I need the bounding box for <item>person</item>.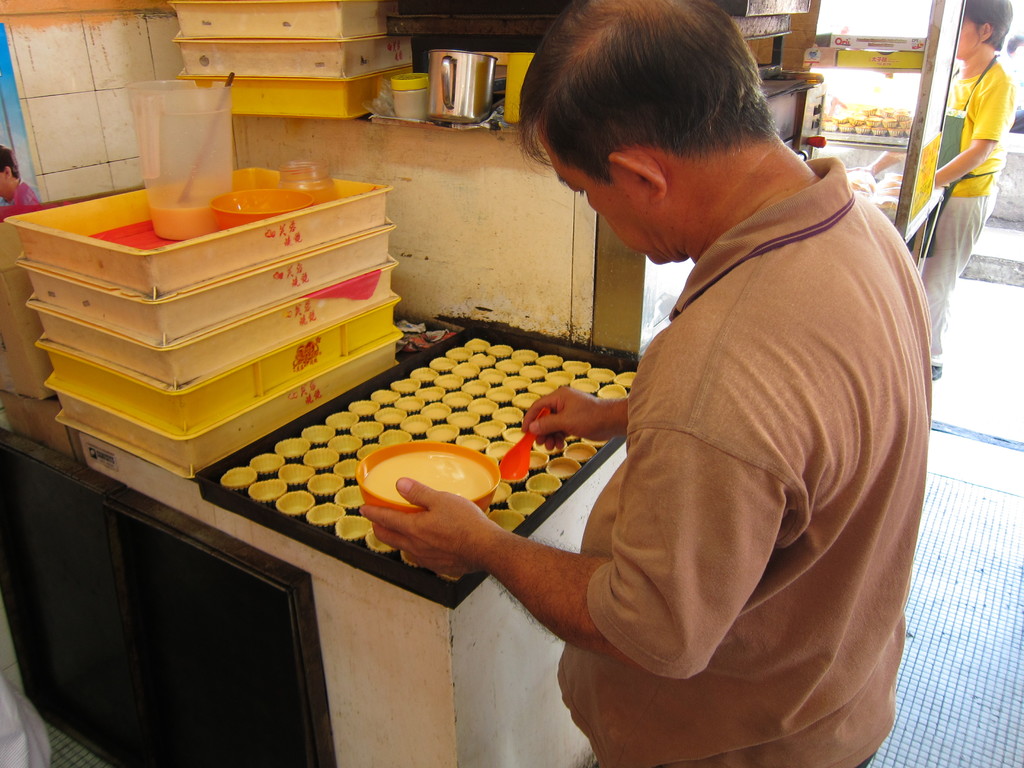
Here it is: region(358, 0, 938, 767).
